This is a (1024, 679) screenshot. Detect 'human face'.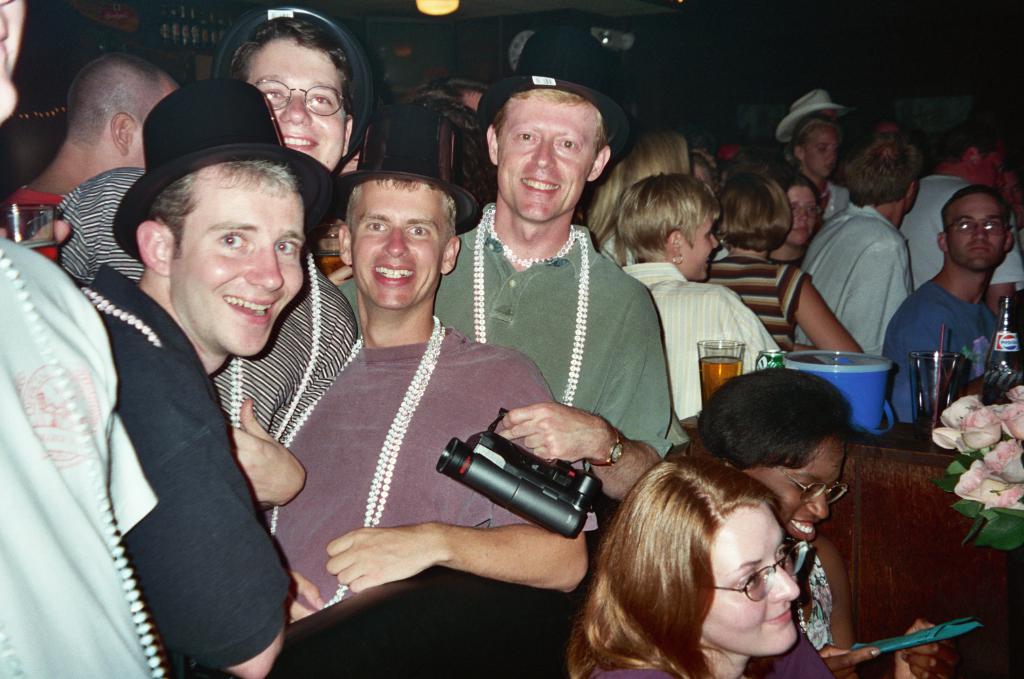
0,0,35,107.
